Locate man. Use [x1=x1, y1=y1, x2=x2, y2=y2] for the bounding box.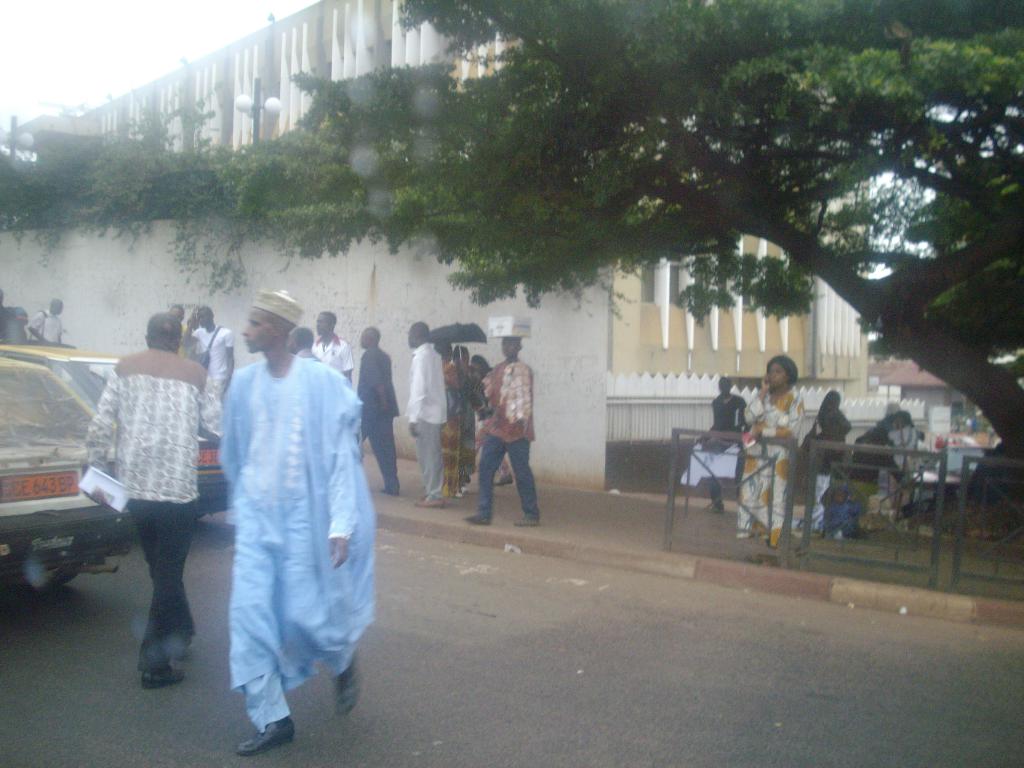
[x1=182, y1=307, x2=234, y2=374].
